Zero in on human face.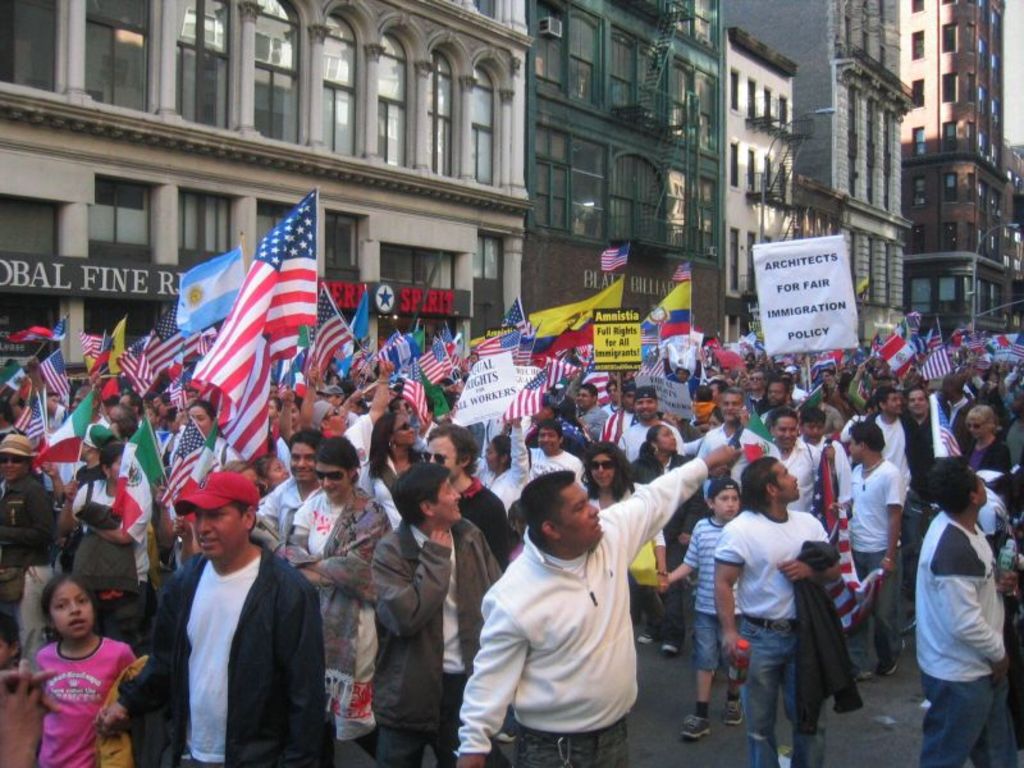
Zeroed in: [left=777, top=416, right=795, bottom=449].
